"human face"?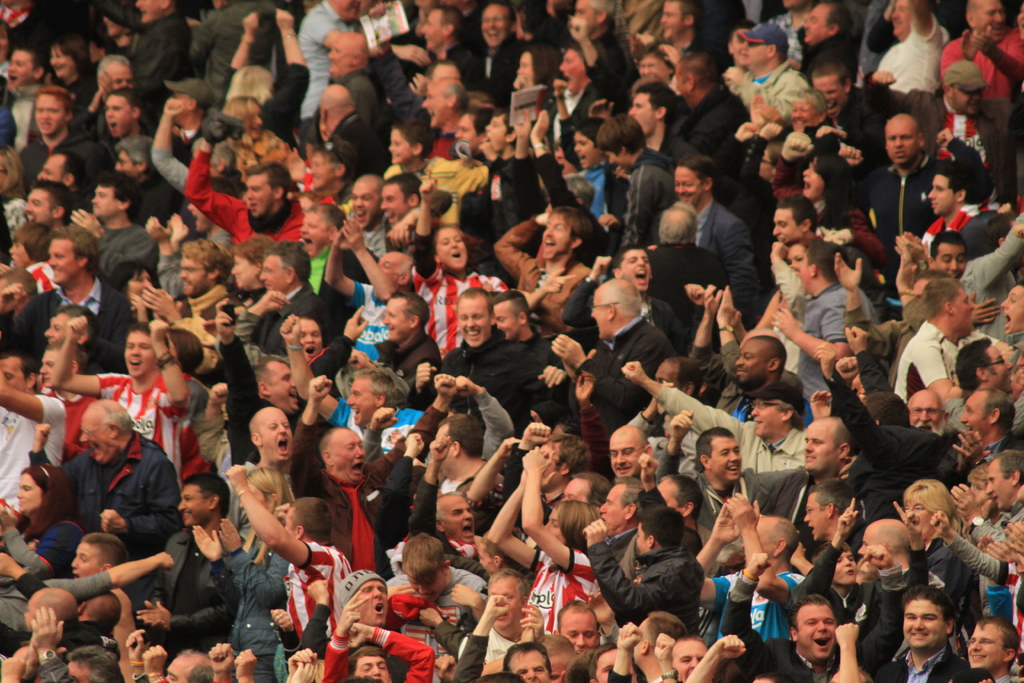
(858, 524, 871, 560)
